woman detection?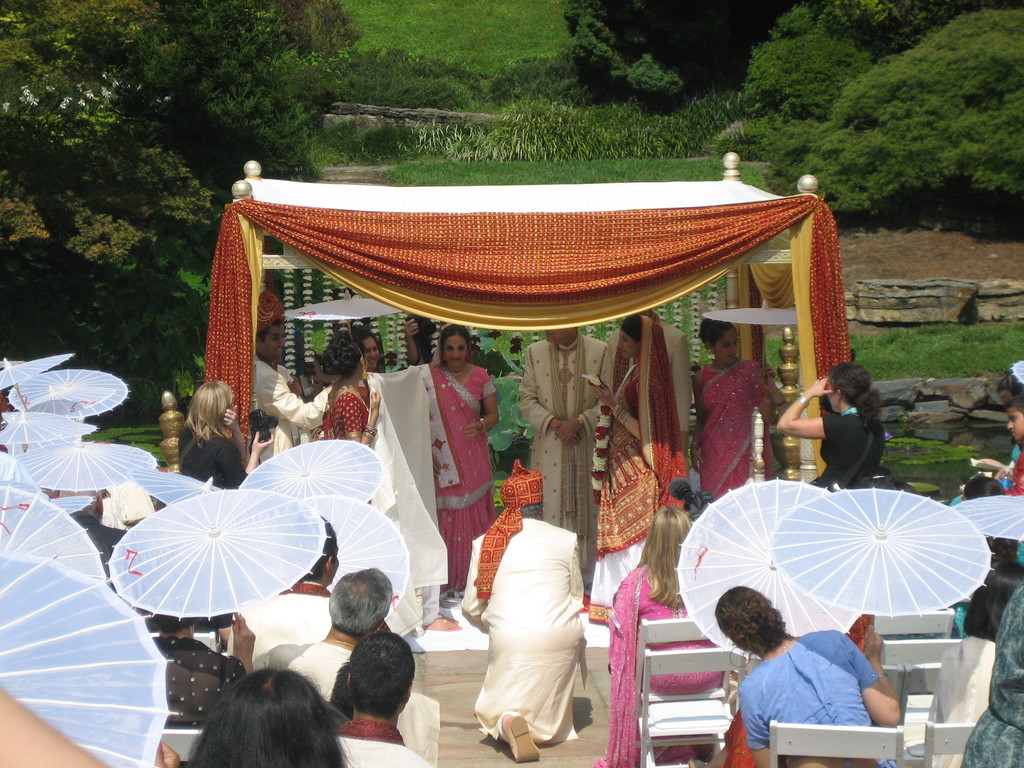
785:365:904:499
